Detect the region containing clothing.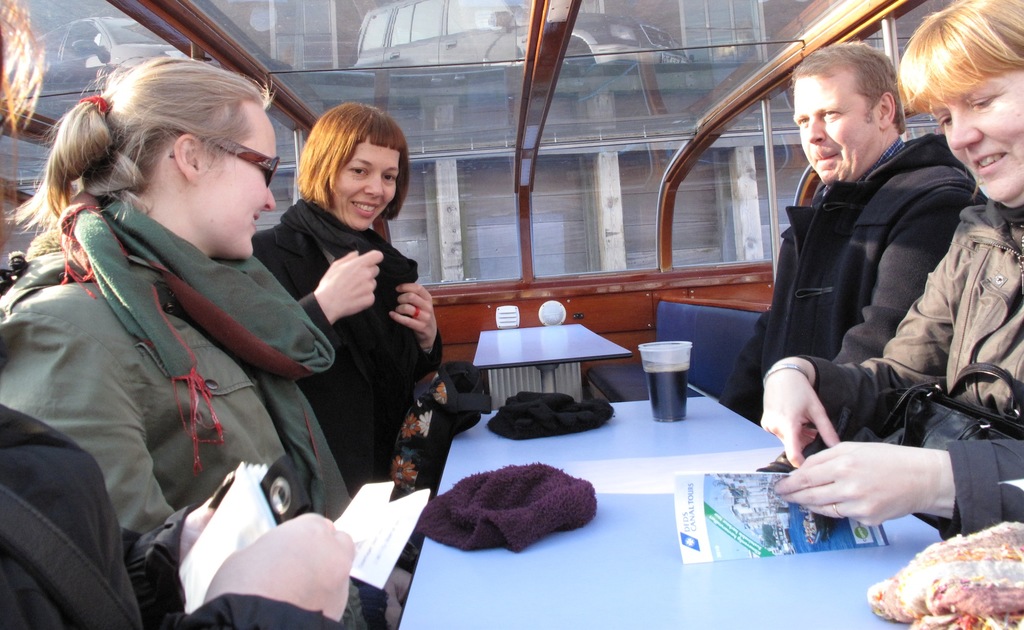
799,190,1023,538.
